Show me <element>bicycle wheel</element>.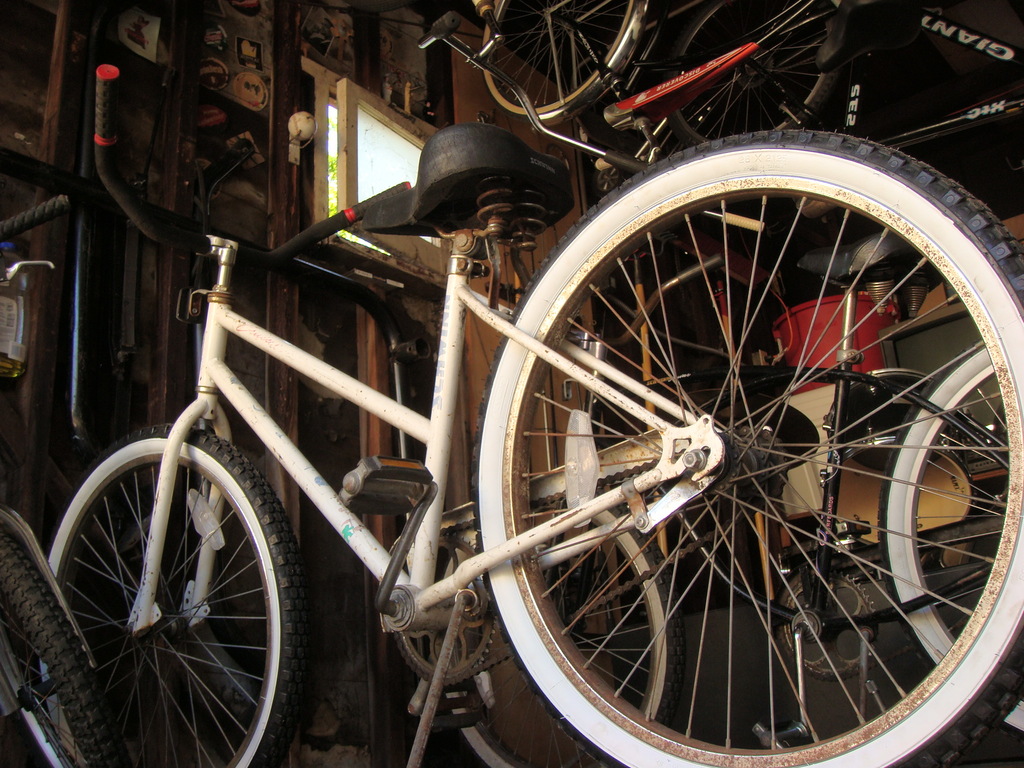
<element>bicycle wheel</element> is here: bbox(663, 0, 836, 131).
